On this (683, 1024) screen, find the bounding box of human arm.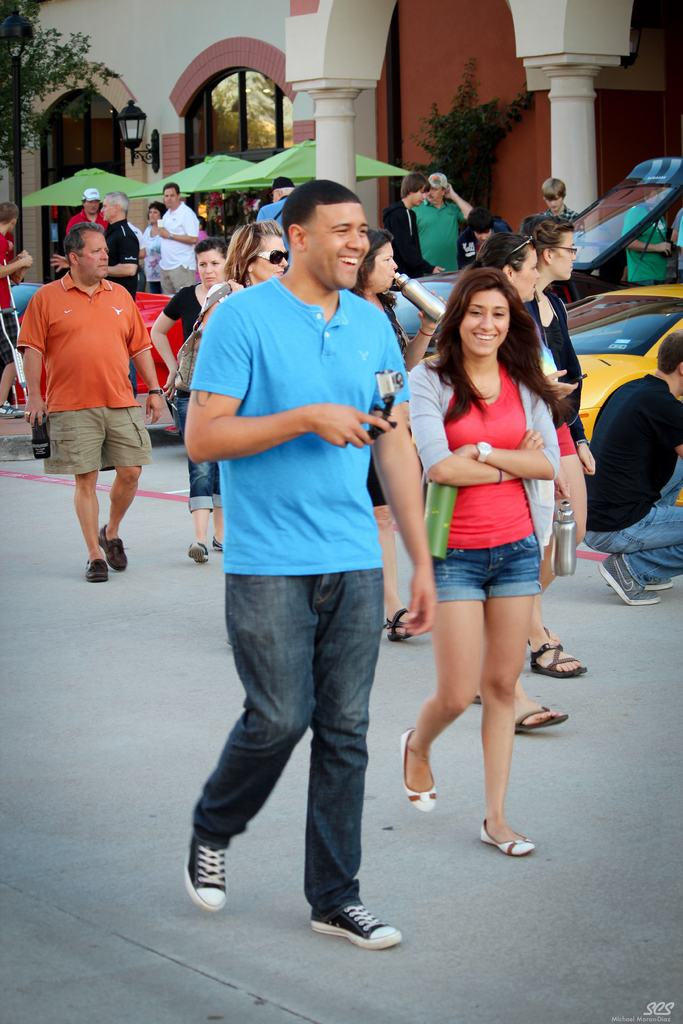
Bounding box: pyautogui.locateOnScreen(541, 364, 582, 404).
